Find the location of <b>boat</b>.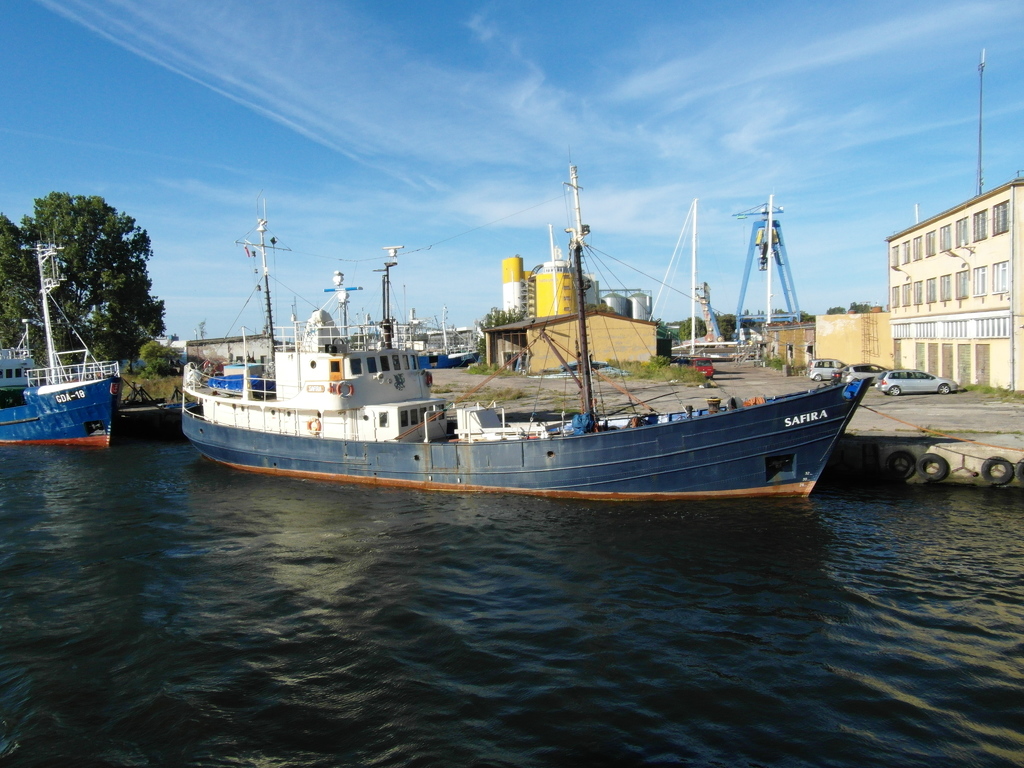
Location: rect(0, 243, 122, 447).
